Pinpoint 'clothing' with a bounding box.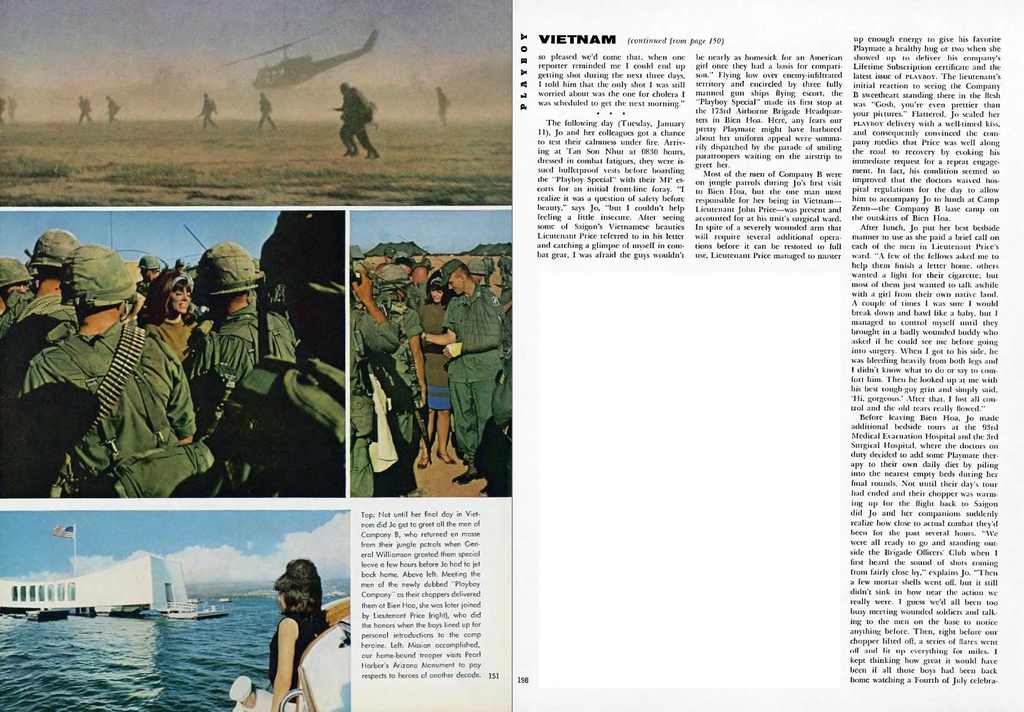
Rect(234, 686, 271, 711).
